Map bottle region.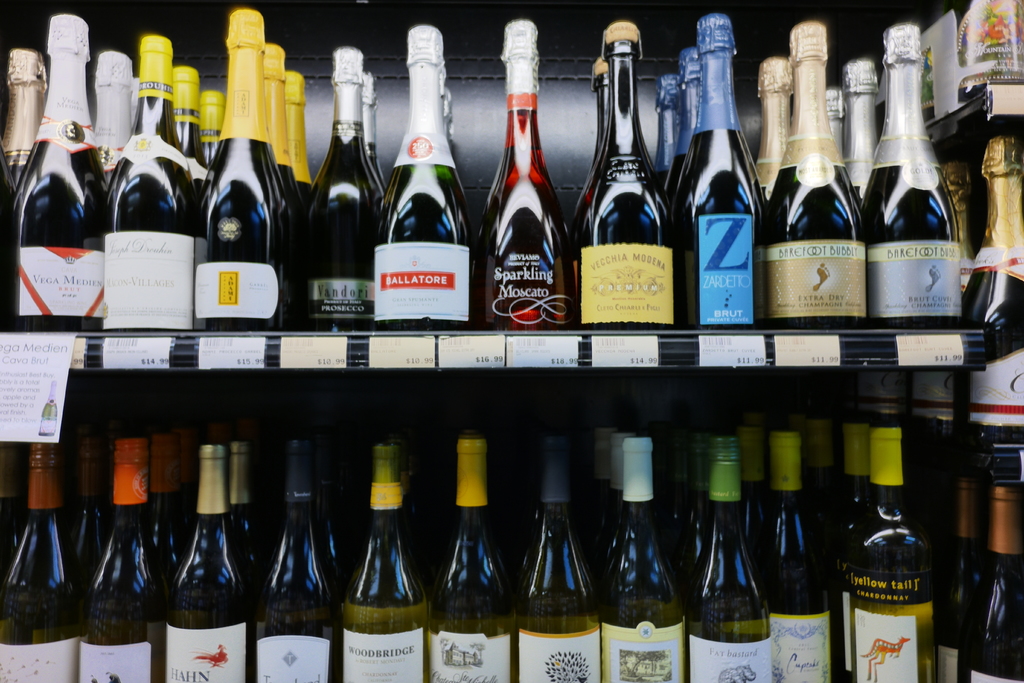
Mapped to l=755, t=55, r=801, b=199.
